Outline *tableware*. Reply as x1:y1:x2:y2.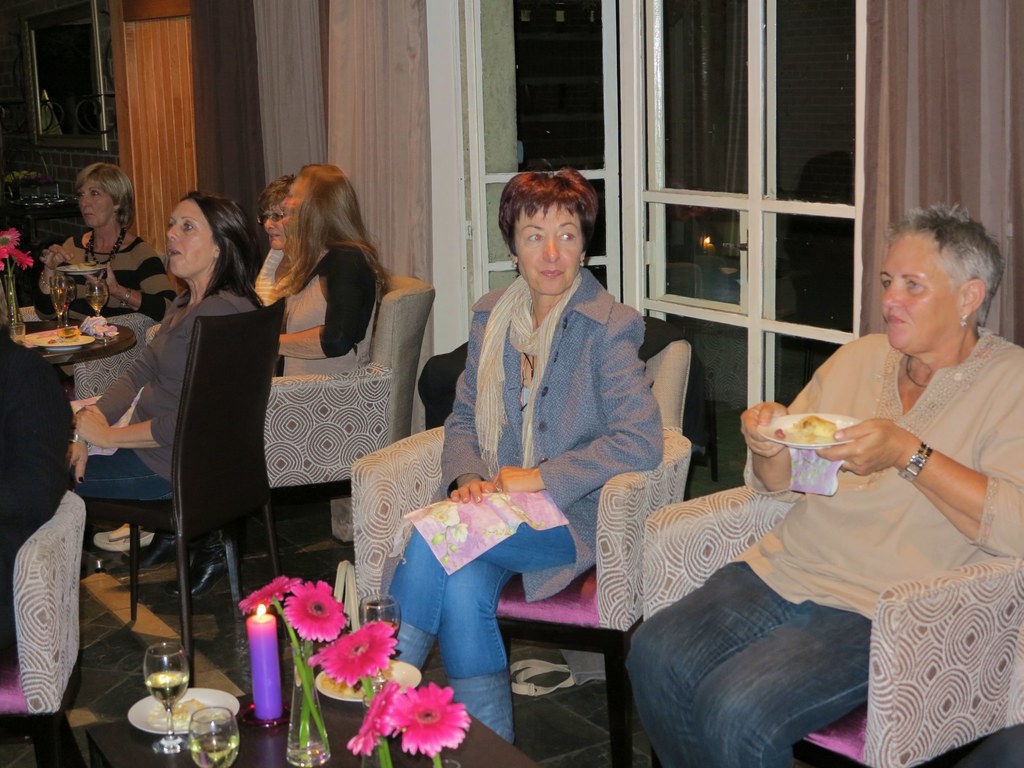
140:644:190:755.
